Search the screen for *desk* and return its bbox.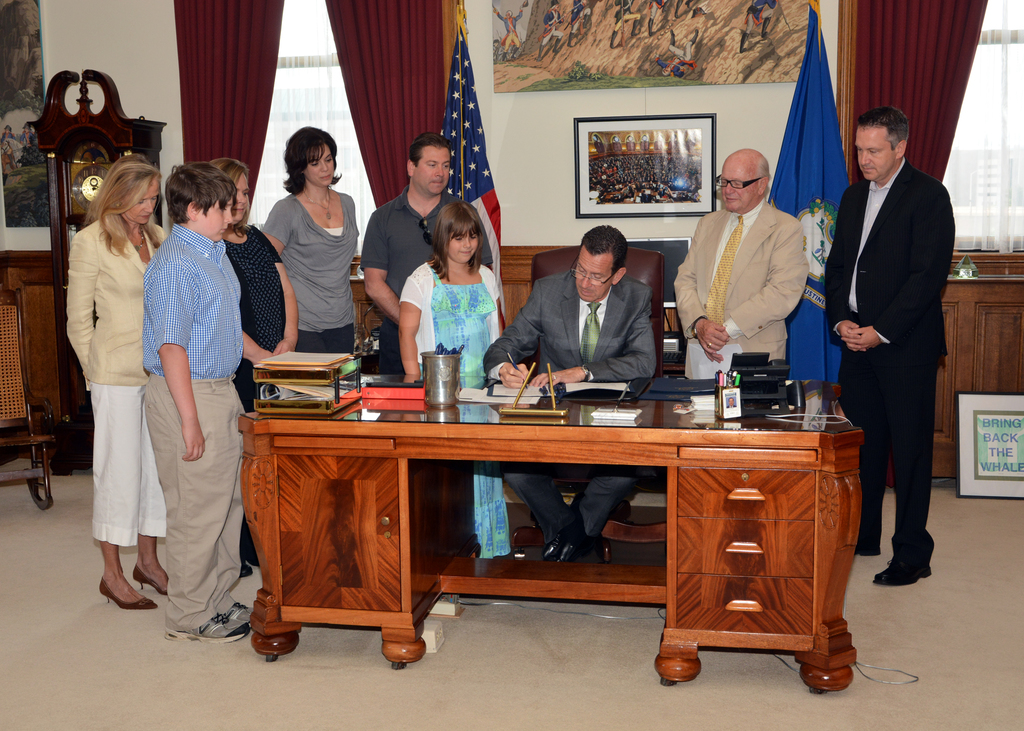
Found: {"left": 200, "top": 329, "right": 884, "bottom": 687}.
